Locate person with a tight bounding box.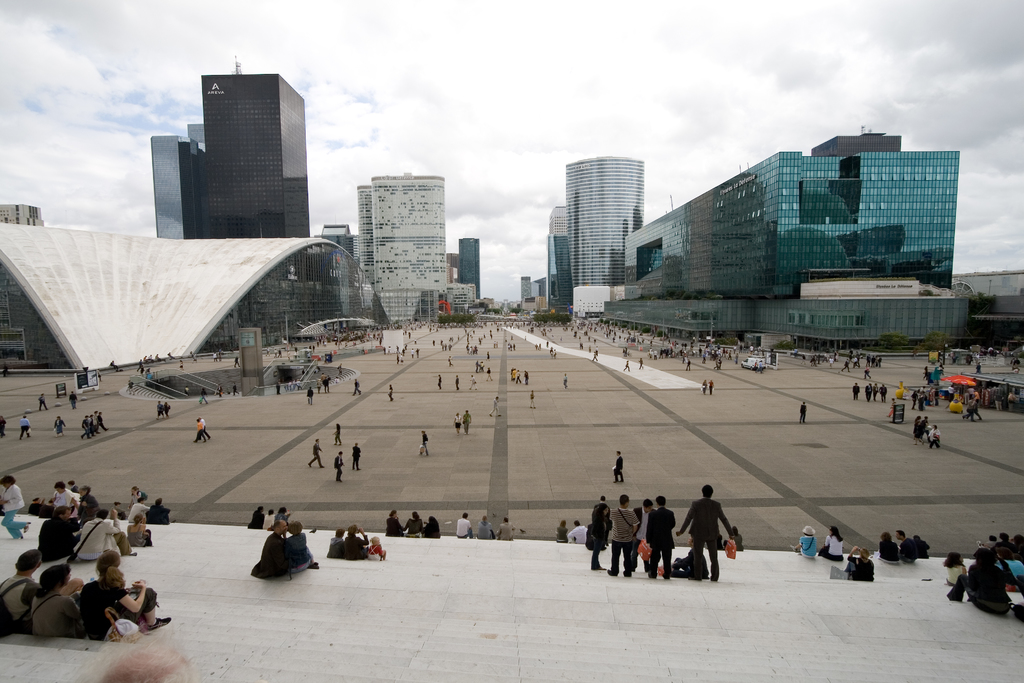
select_region(875, 530, 901, 565).
